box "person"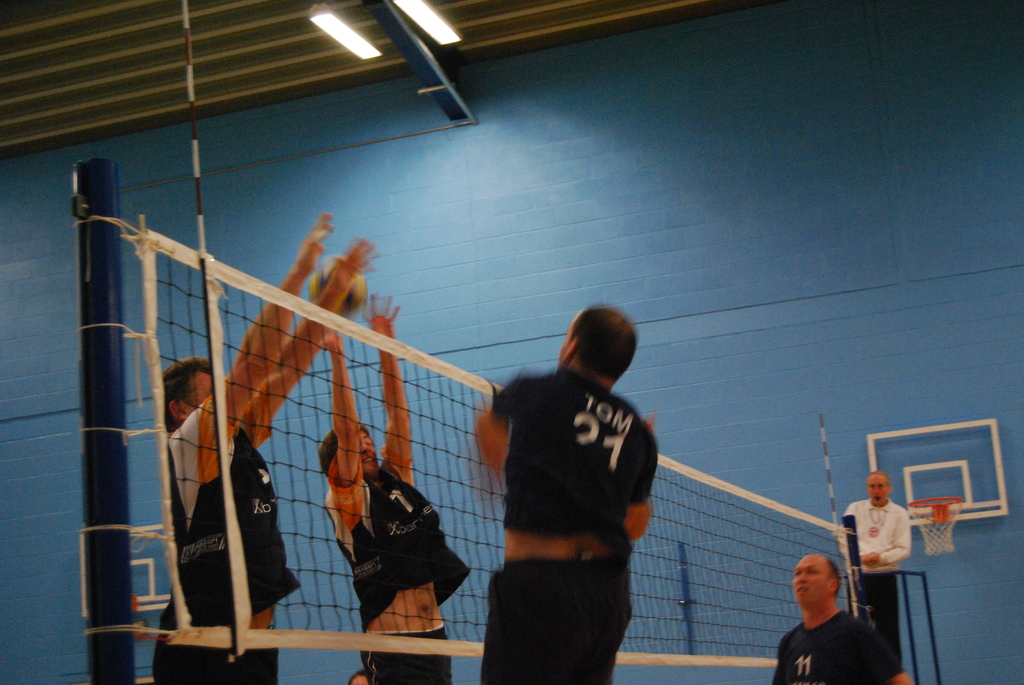
(469, 302, 661, 684)
